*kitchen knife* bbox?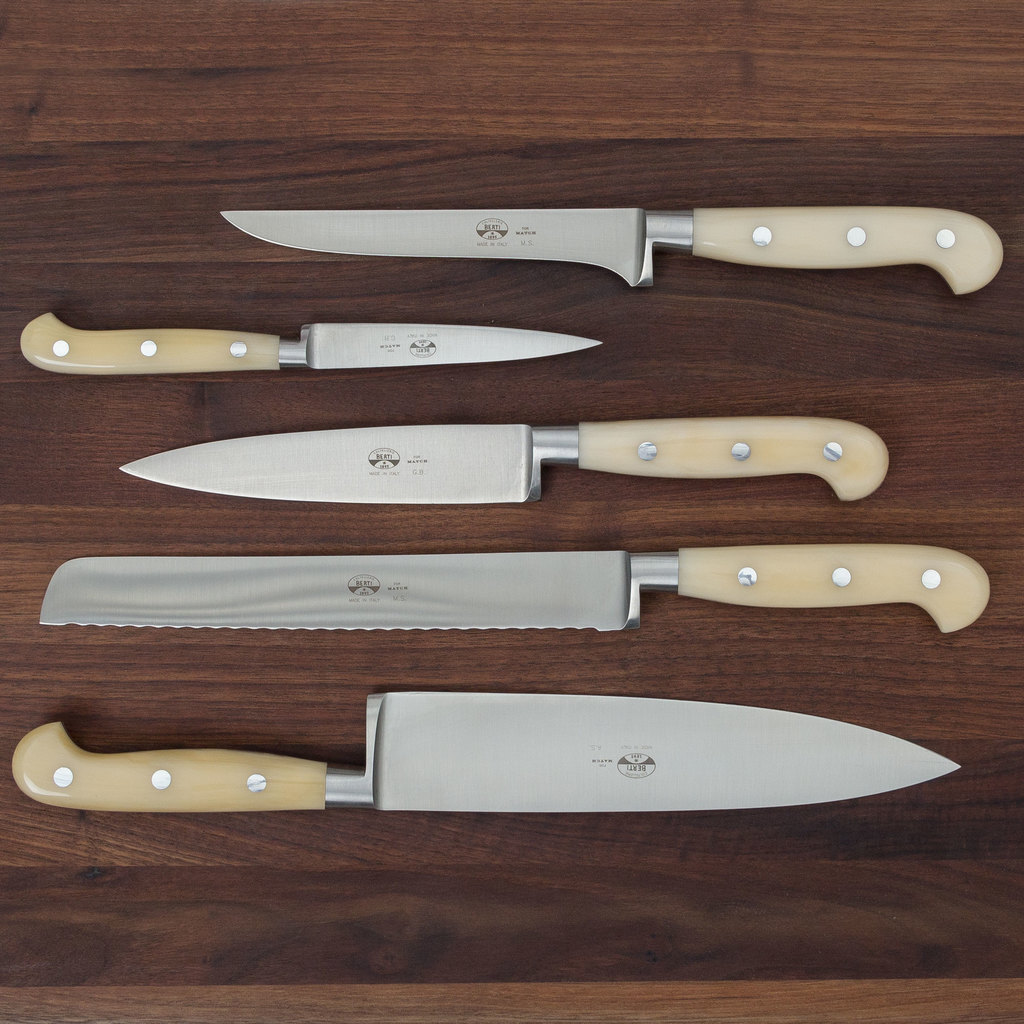
bbox(16, 307, 598, 381)
